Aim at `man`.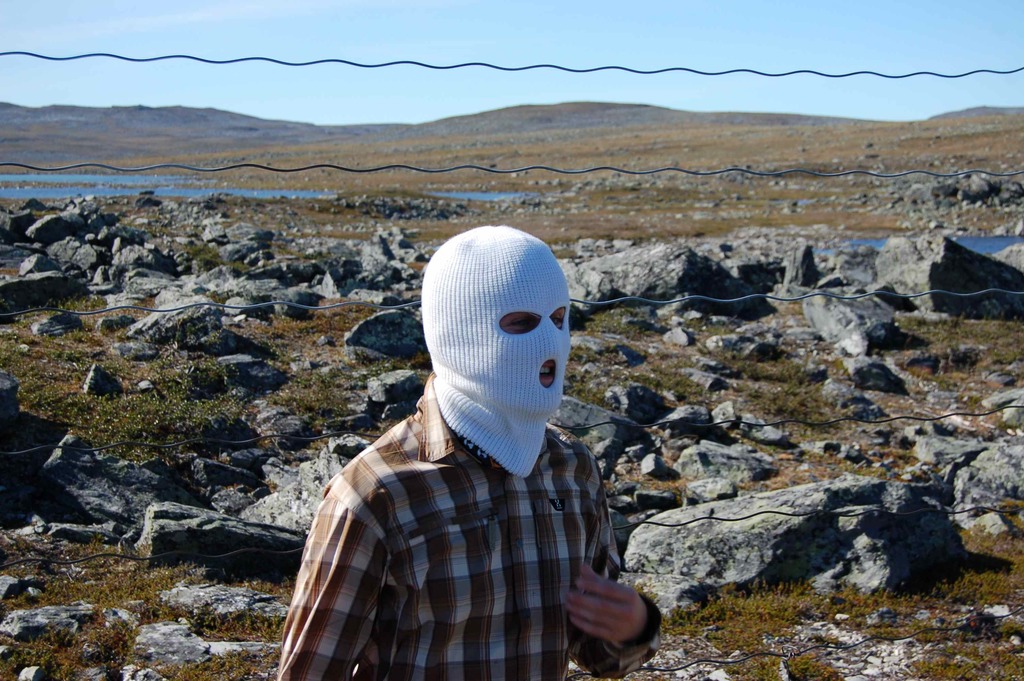
Aimed at <bbox>283, 226, 653, 651</bbox>.
